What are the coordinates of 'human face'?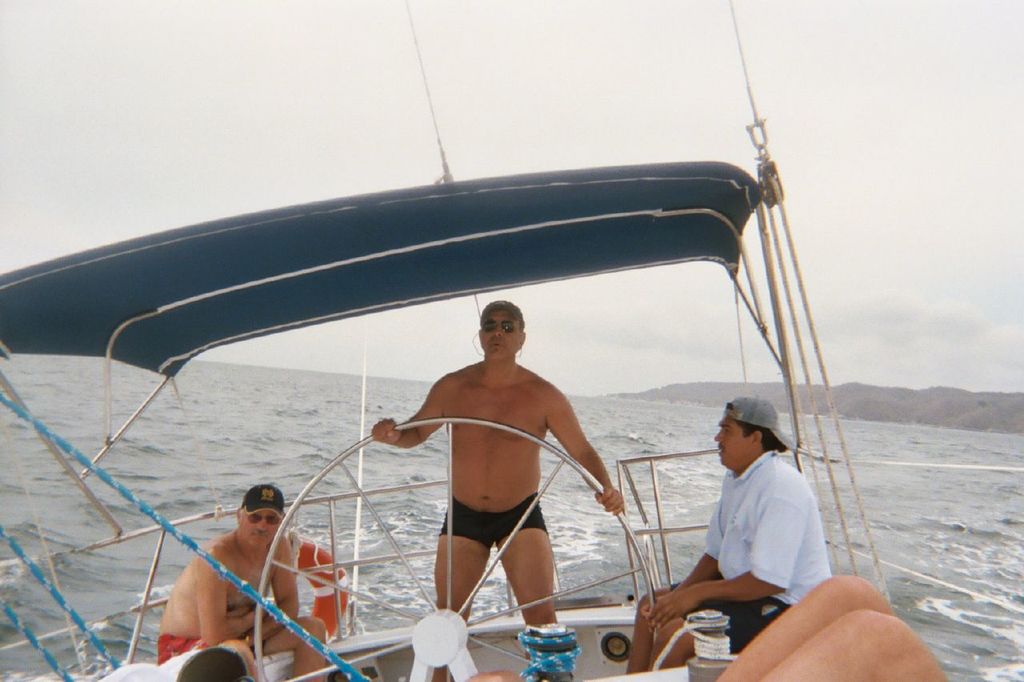
box=[708, 419, 753, 466].
